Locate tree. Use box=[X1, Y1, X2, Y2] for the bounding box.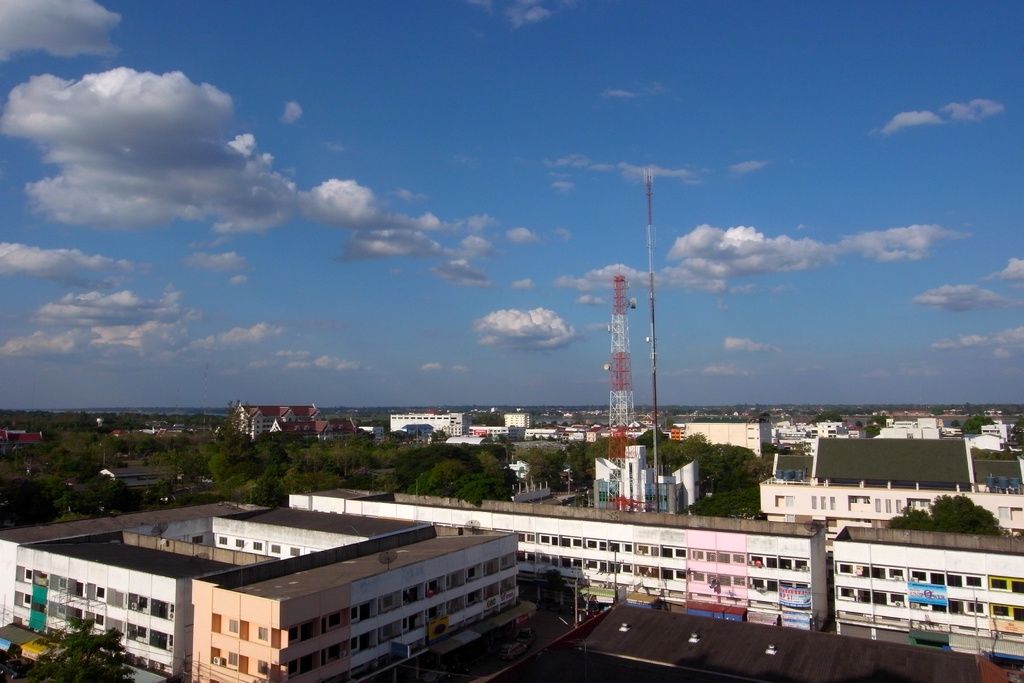
box=[932, 406, 945, 416].
